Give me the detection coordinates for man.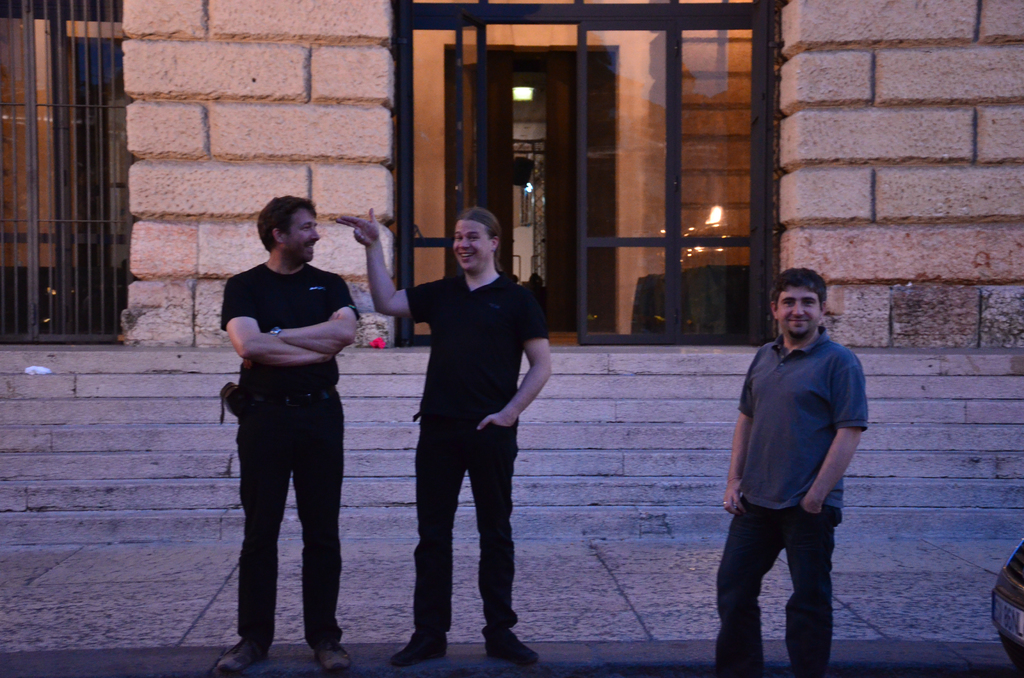
Rect(332, 210, 549, 674).
